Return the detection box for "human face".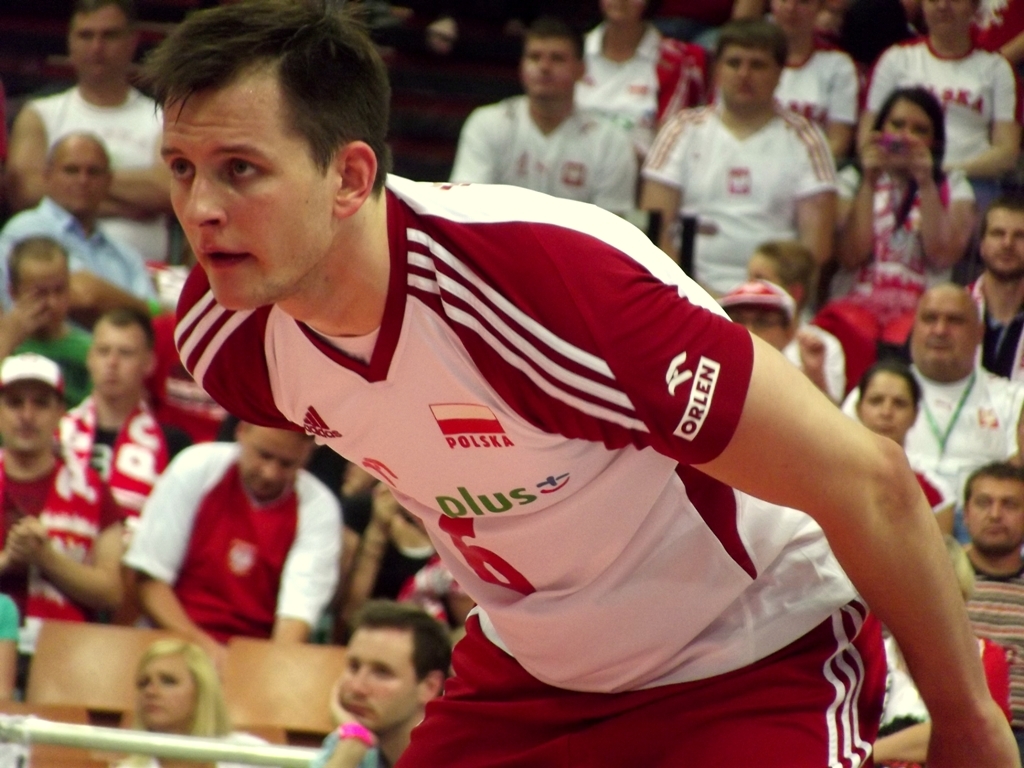
159, 66, 335, 309.
